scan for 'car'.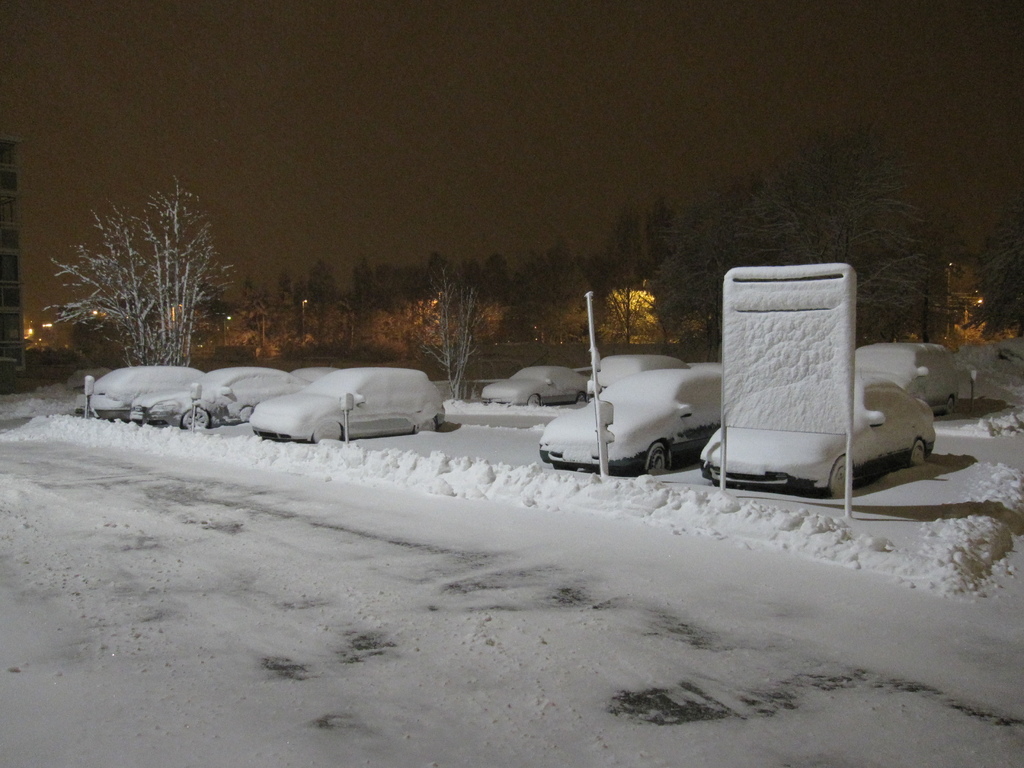
Scan result: bbox=(293, 364, 342, 383).
